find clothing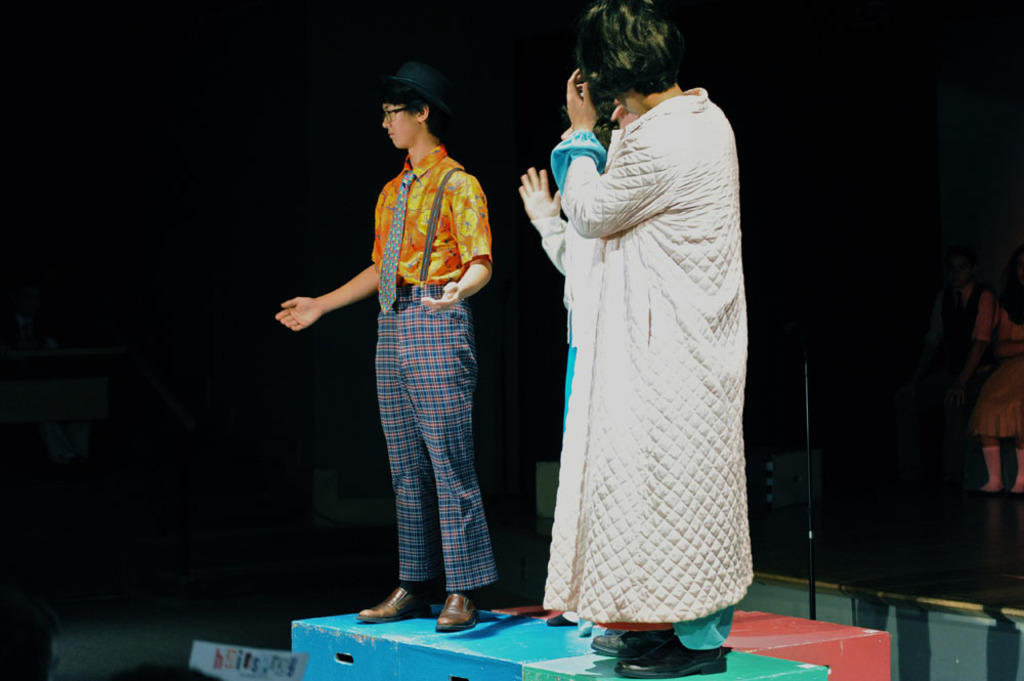
left=530, top=53, right=766, bottom=631
